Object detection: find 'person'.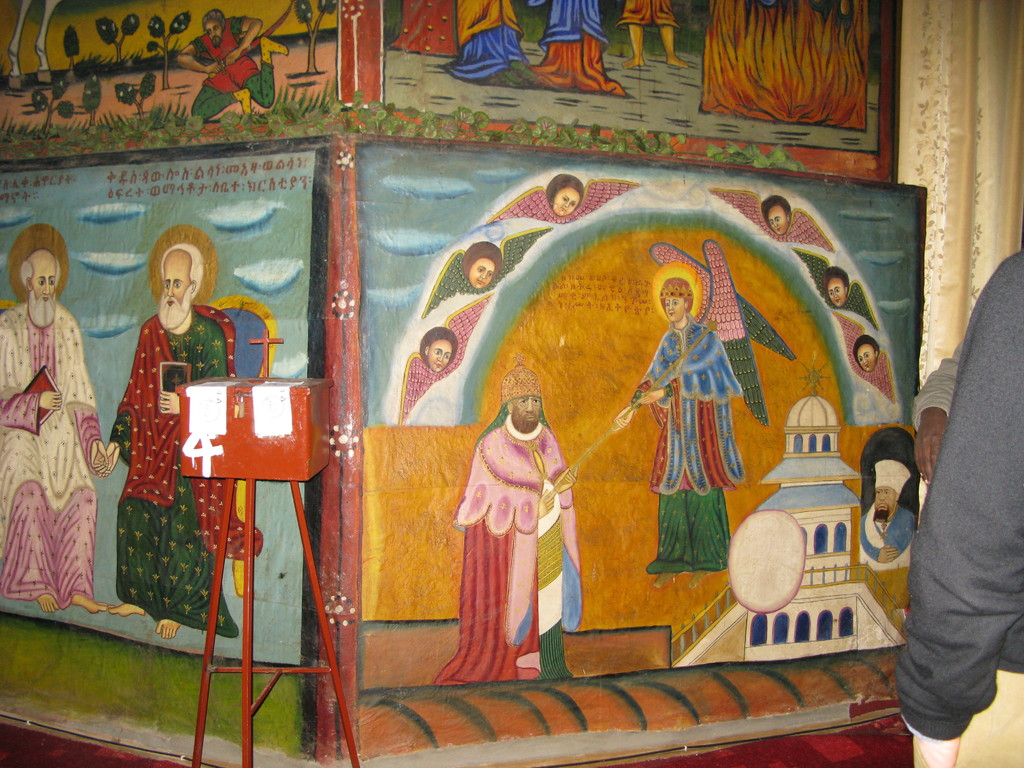
[618, 0, 686, 66].
